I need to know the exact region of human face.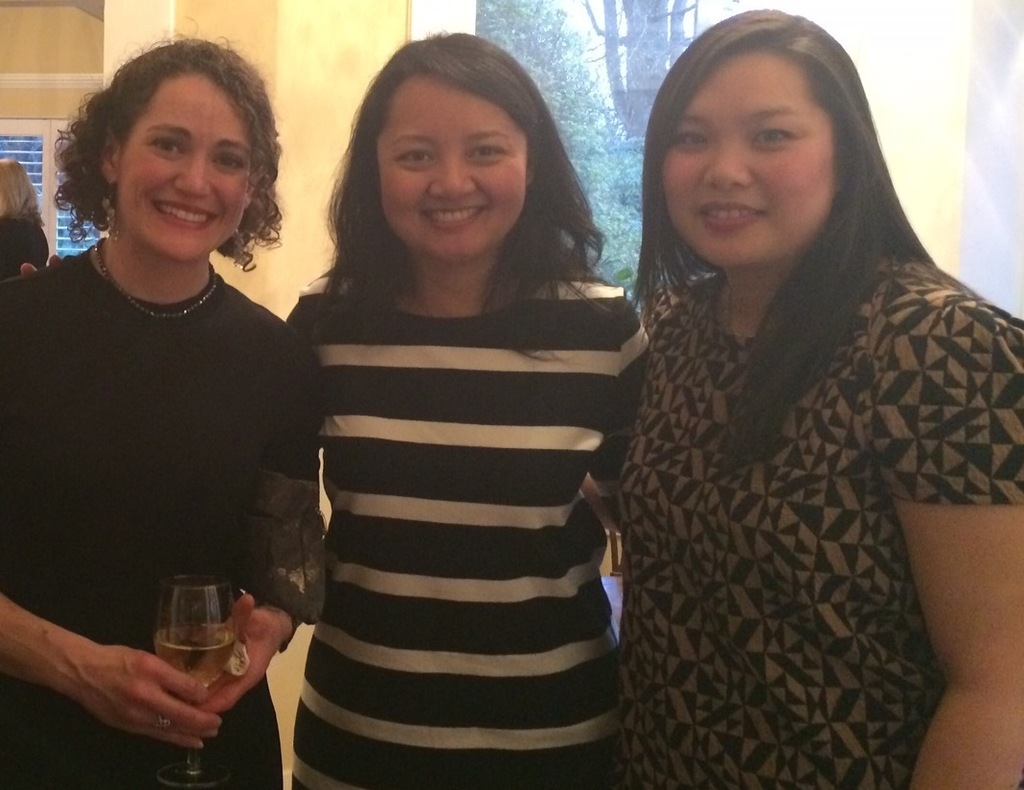
Region: 114, 66, 261, 258.
